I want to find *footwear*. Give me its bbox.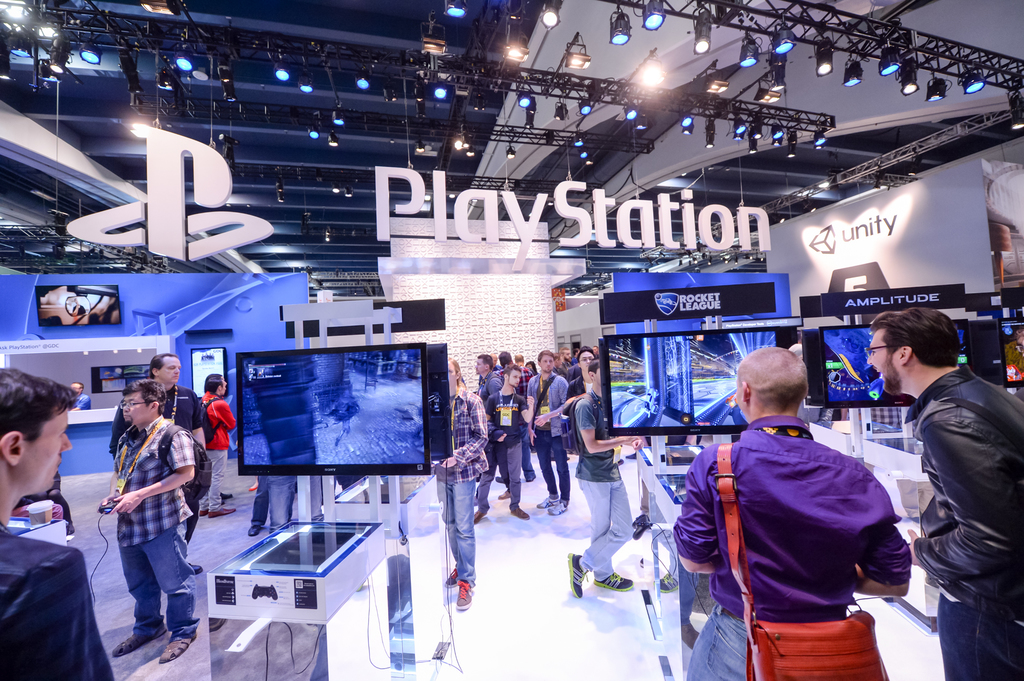
188,562,205,573.
